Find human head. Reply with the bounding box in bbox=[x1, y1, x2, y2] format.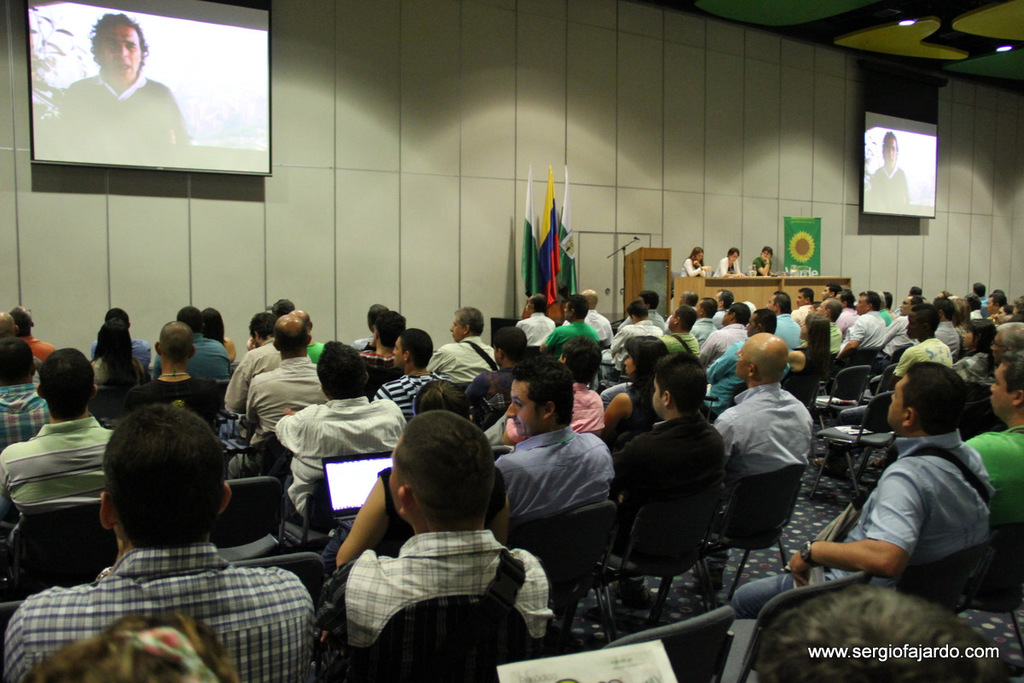
bbox=[34, 347, 102, 415].
